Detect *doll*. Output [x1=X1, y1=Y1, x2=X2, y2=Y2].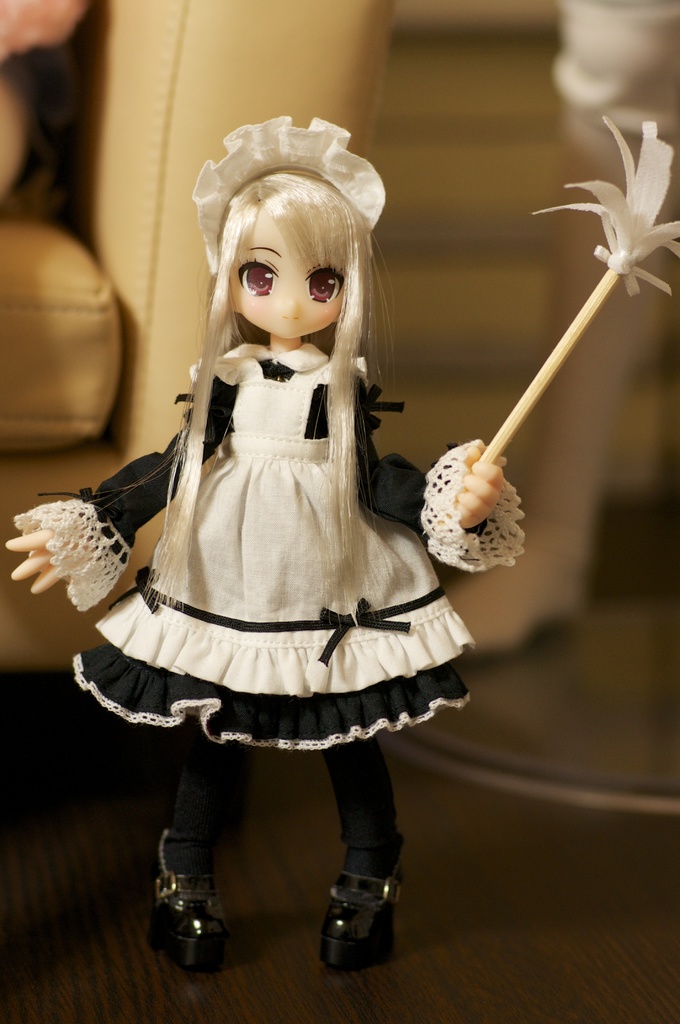
[x1=60, y1=86, x2=506, y2=962].
